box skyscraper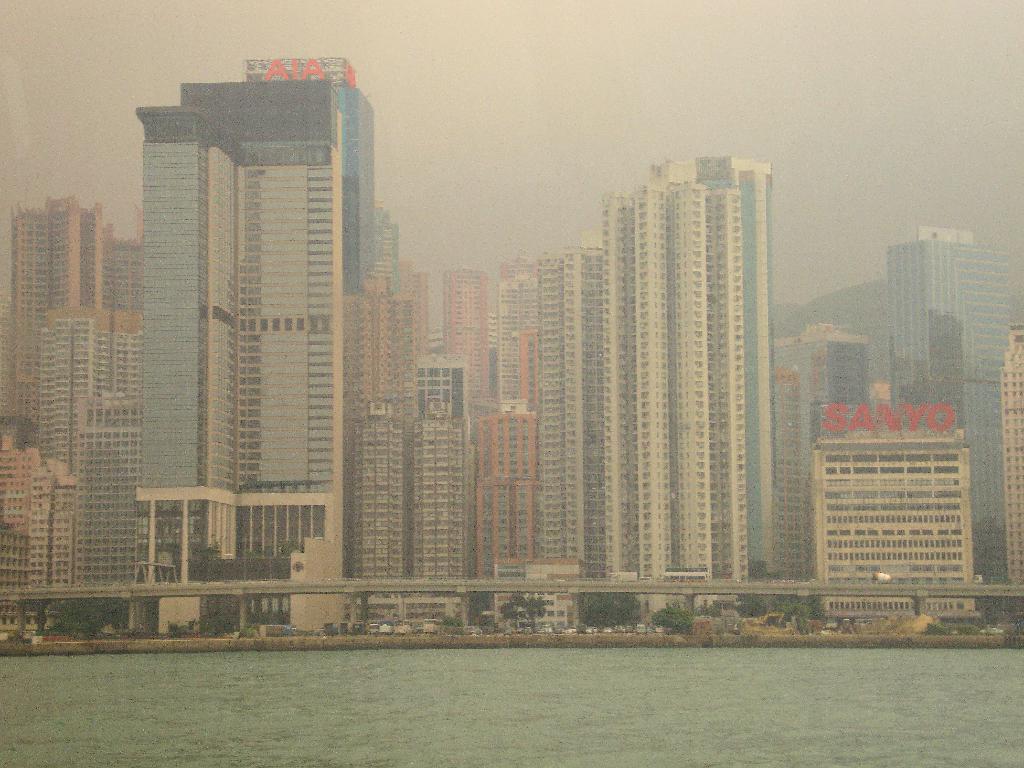
(left=439, top=266, right=493, bottom=399)
